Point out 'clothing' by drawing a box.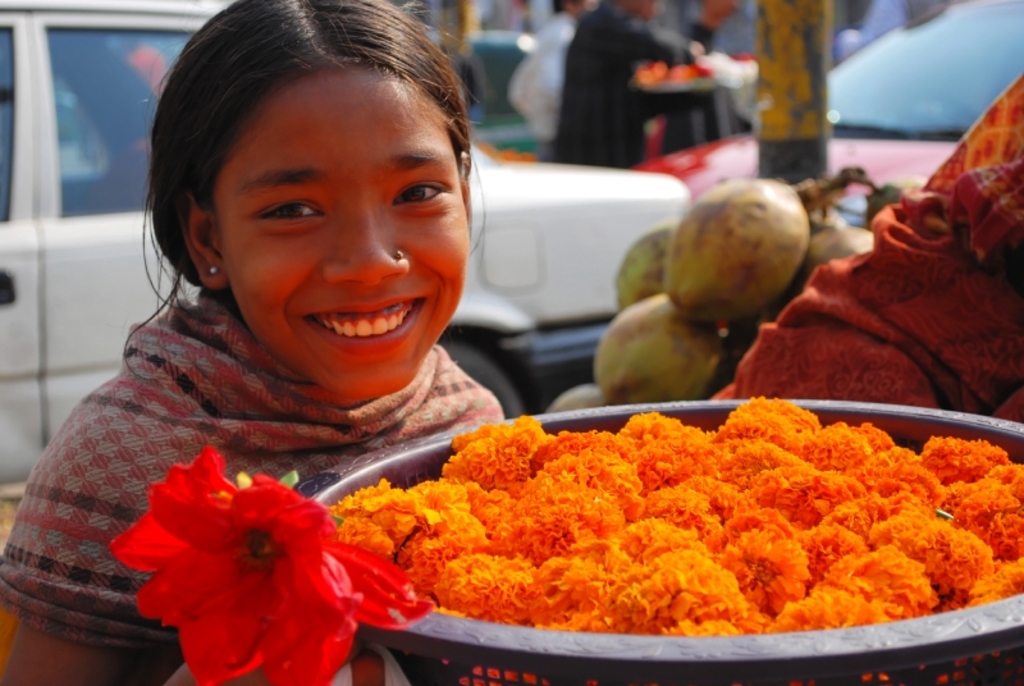
[507,15,575,159].
